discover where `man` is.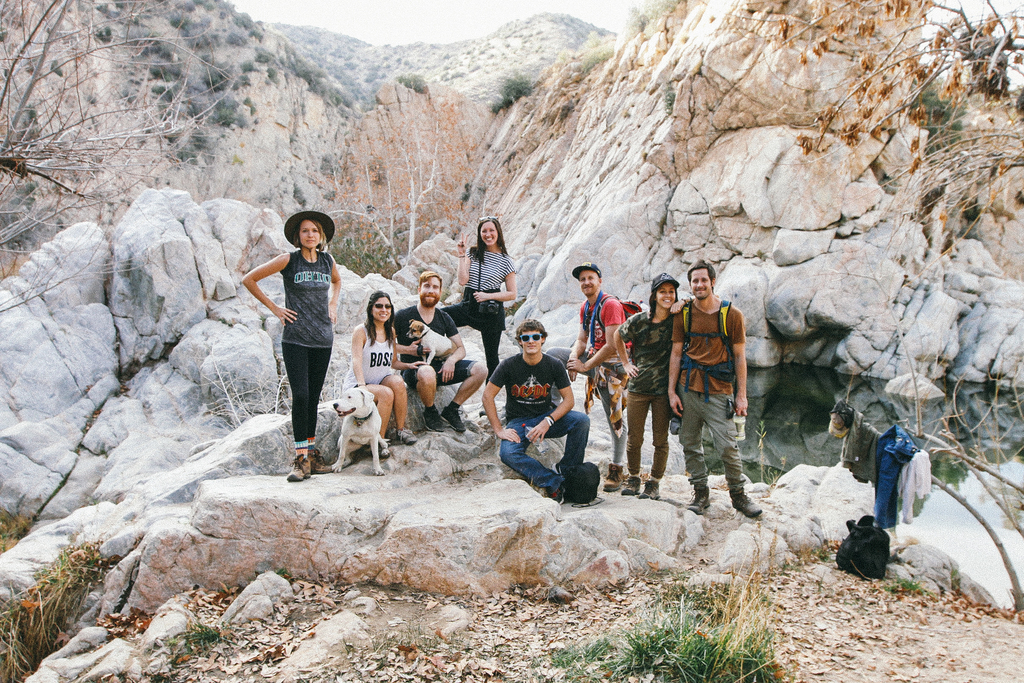
Discovered at (543,261,634,491).
